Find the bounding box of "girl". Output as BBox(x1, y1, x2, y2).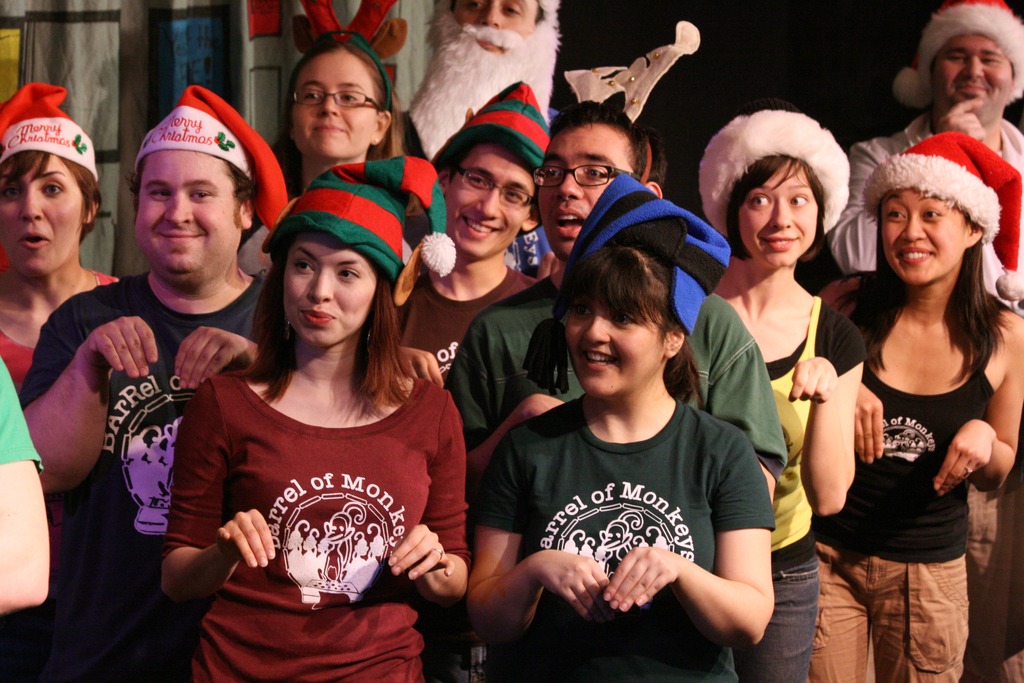
BBox(464, 169, 780, 682).
